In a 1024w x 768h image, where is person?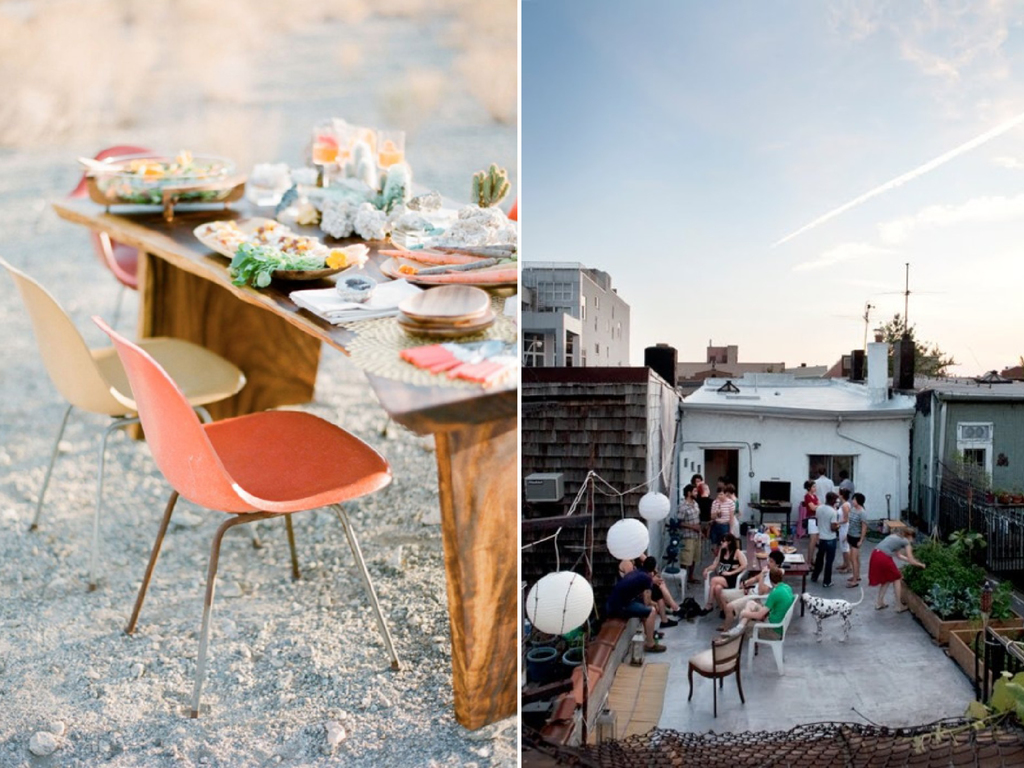
813,489,844,588.
